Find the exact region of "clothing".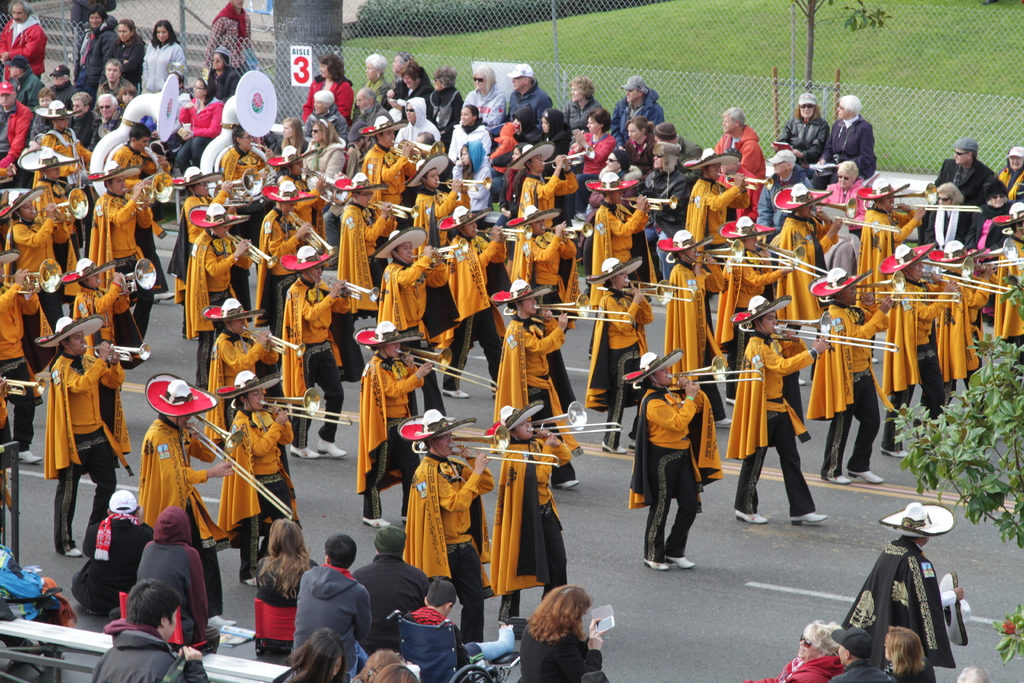
Exact region: <bbox>278, 264, 349, 464</bbox>.
